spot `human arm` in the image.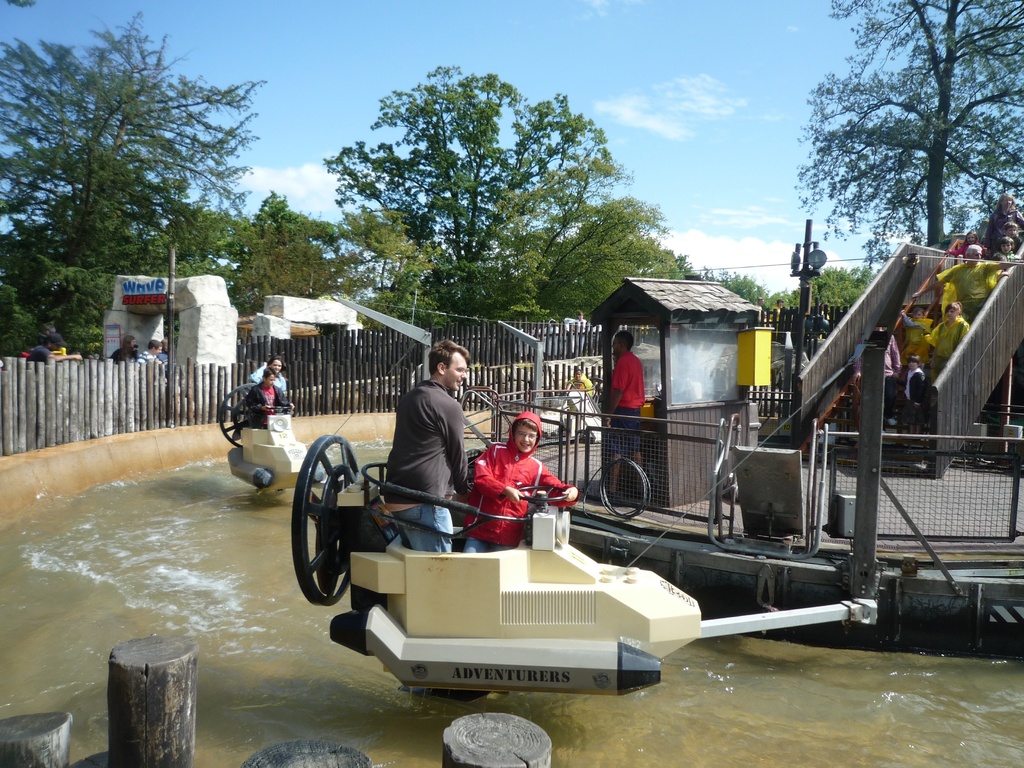
`human arm` found at {"x1": 522, "y1": 461, "x2": 582, "y2": 506}.
